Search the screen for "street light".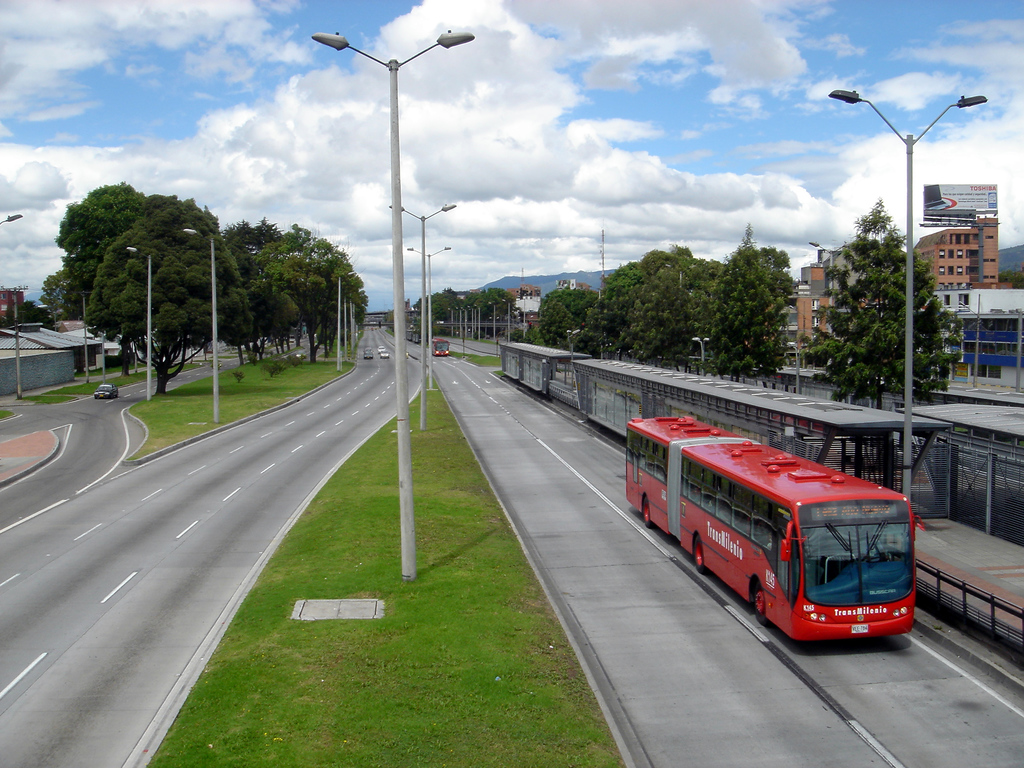
Found at <bbox>186, 229, 216, 426</bbox>.
